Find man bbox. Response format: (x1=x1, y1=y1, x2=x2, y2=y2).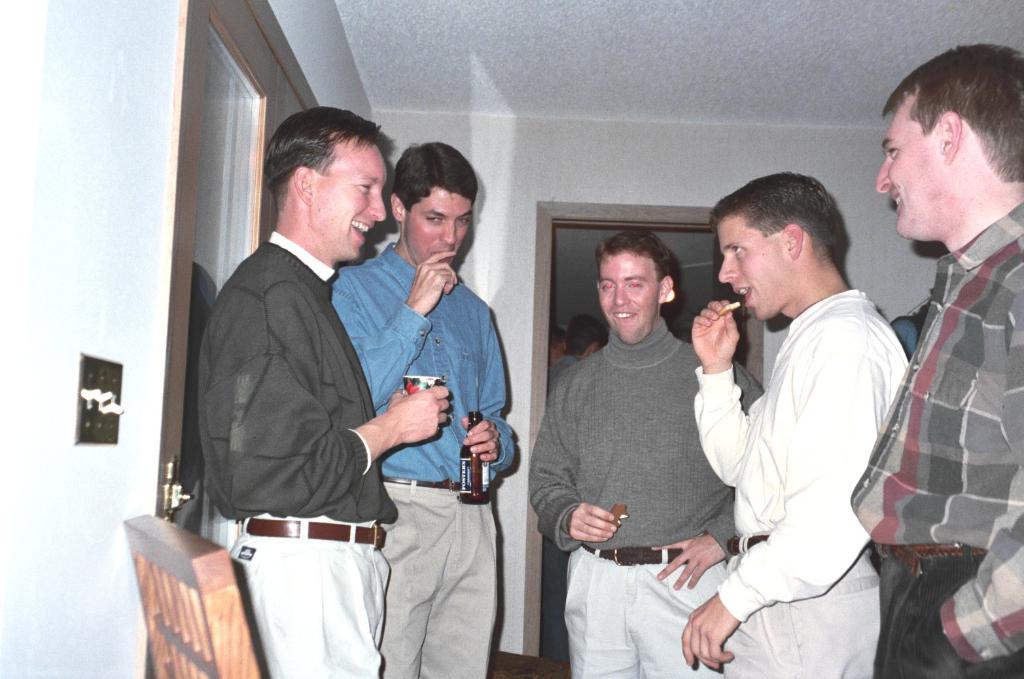
(x1=674, y1=166, x2=909, y2=678).
